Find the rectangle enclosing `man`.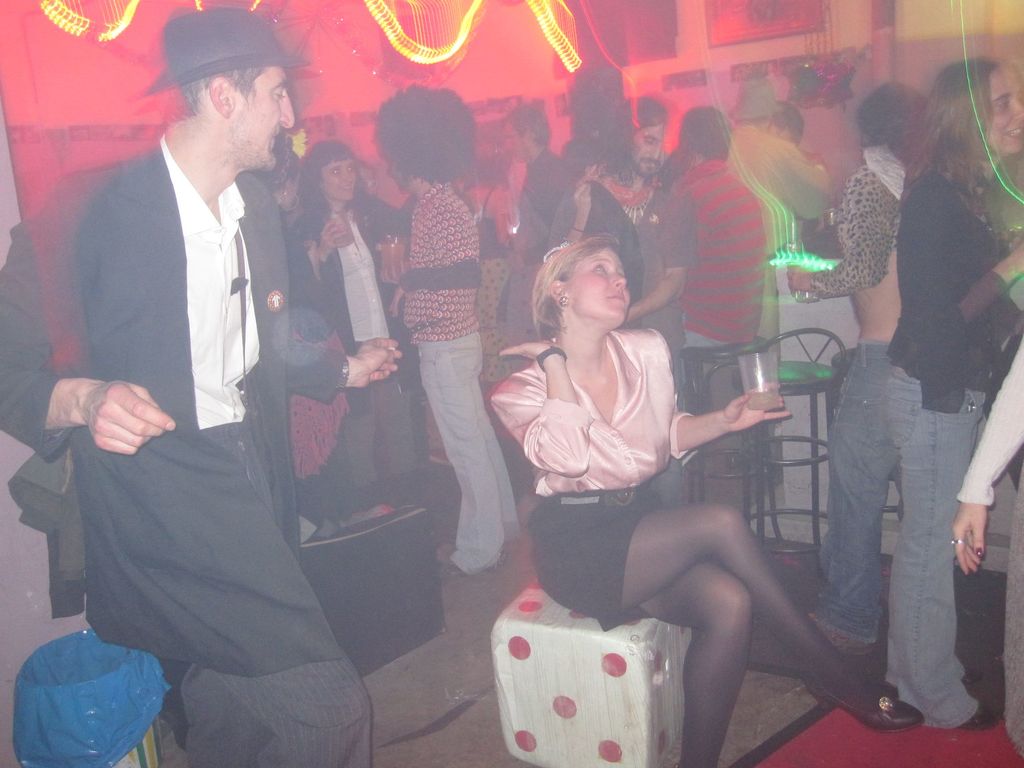
bbox=[42, 17, 339, 717].
